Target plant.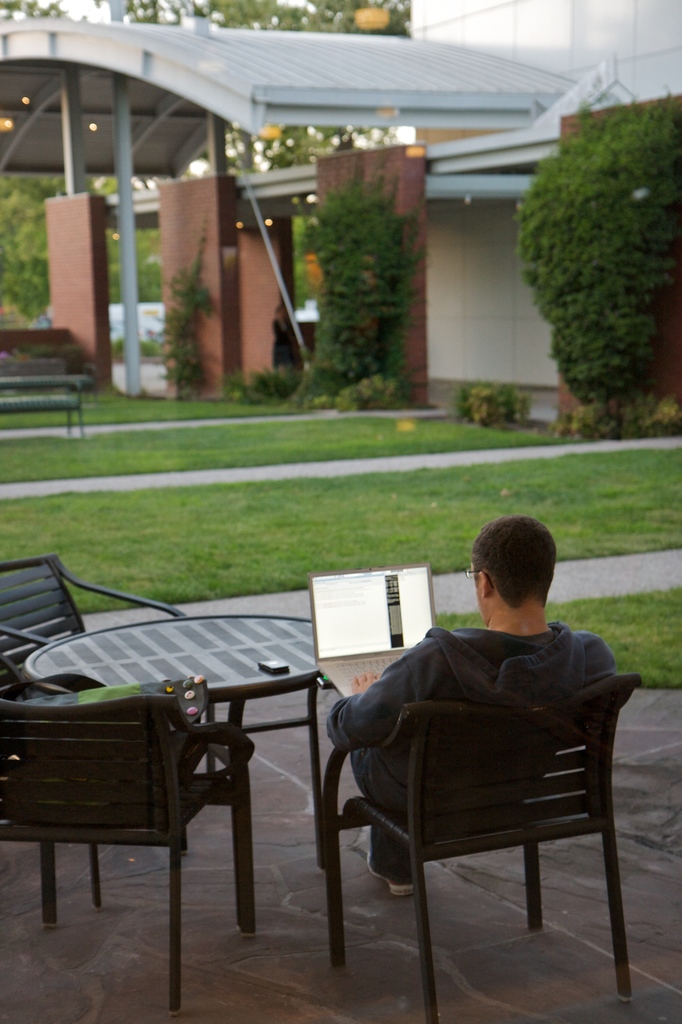
Target region: left=145, top=211, right=229, bottom=410.
